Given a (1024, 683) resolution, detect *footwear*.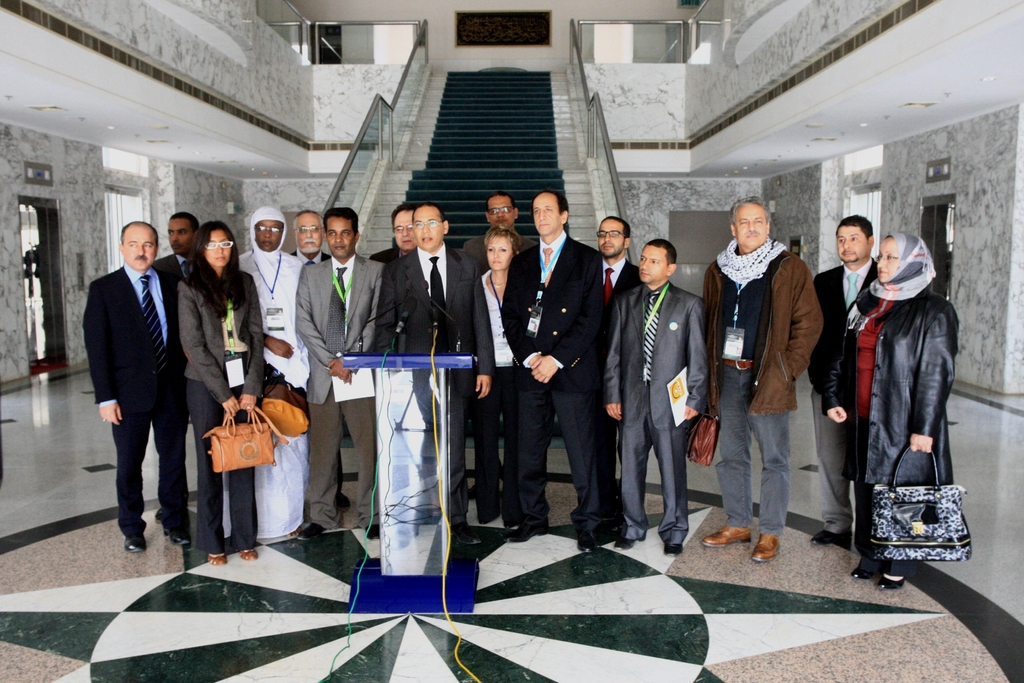
left=365, top=526, right=383, bottom=543.
